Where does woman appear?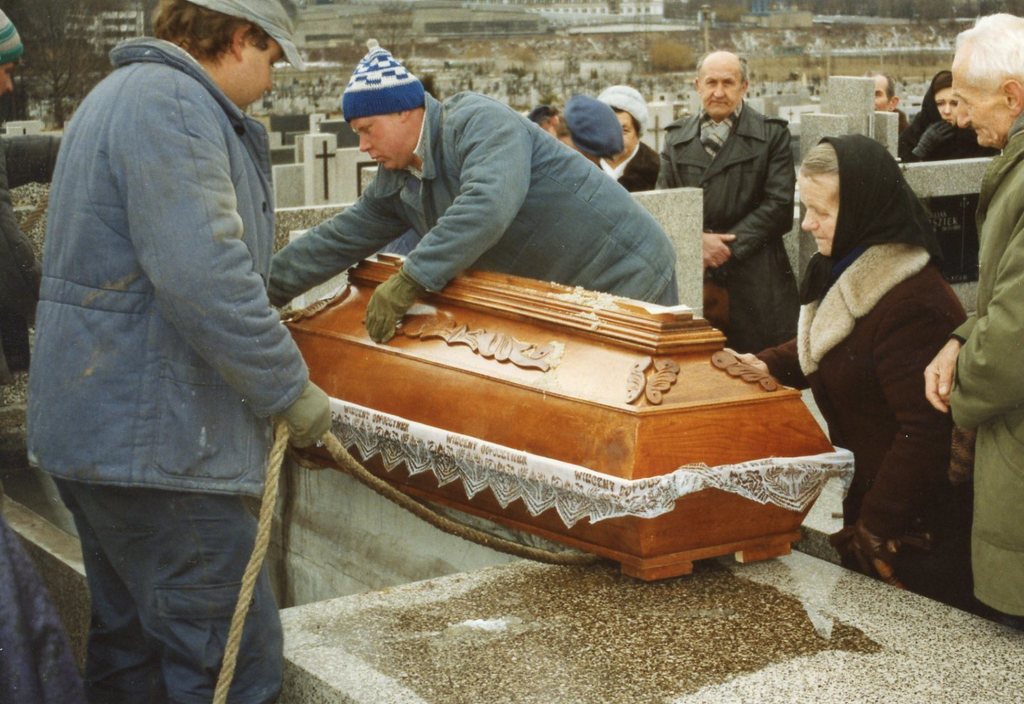
Appears at 895/69/1001/159.
